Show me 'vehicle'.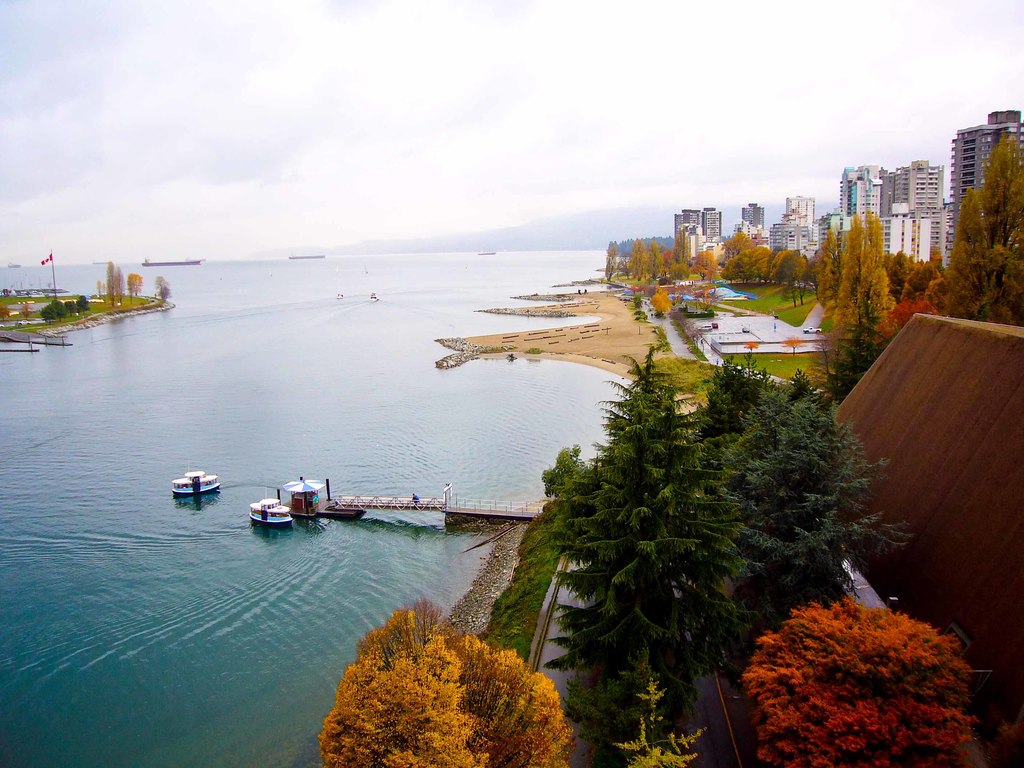
'vehicle' is here: pyautogui.locateOnScreen(164, 458, 218, 497).
